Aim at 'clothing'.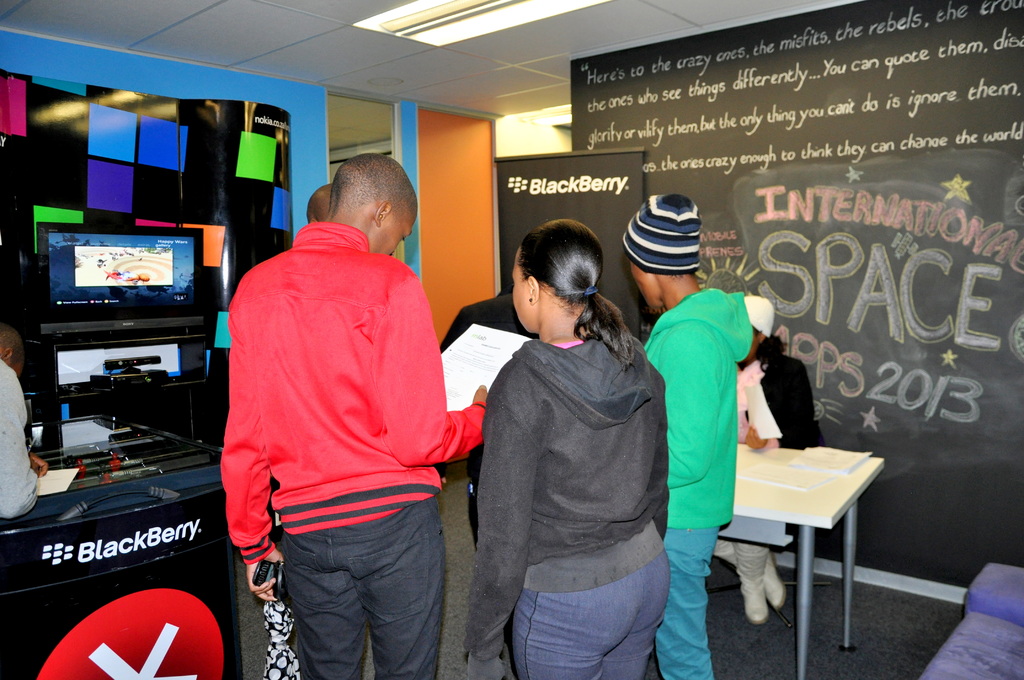
Aimed at (left=220, top=220, right=488, bottom=679).
